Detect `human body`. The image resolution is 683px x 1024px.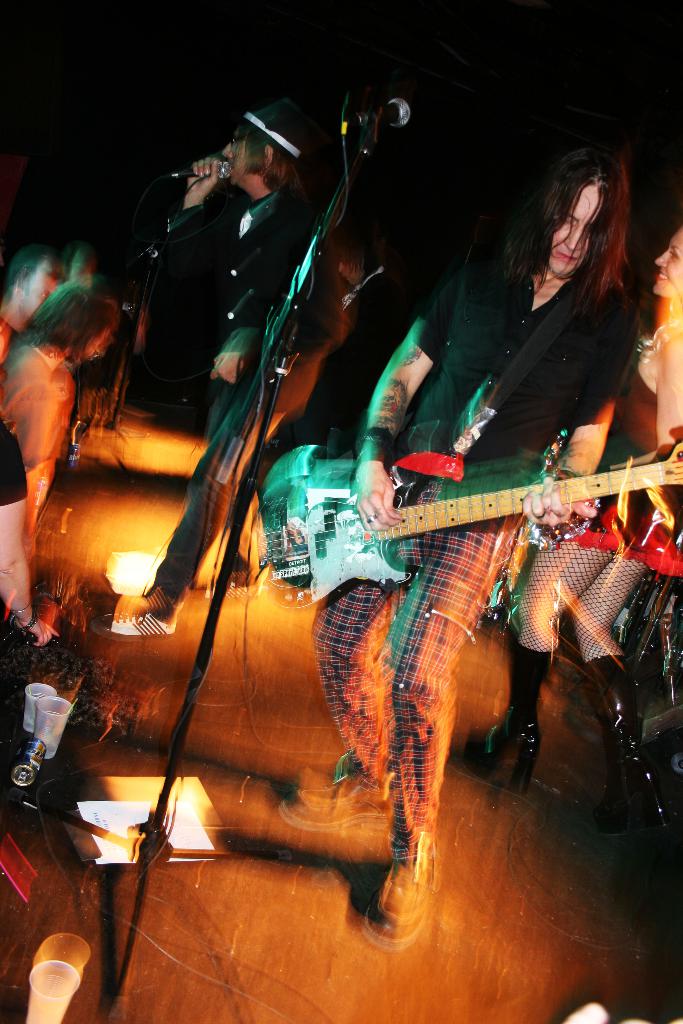
95 68 614 1020.
